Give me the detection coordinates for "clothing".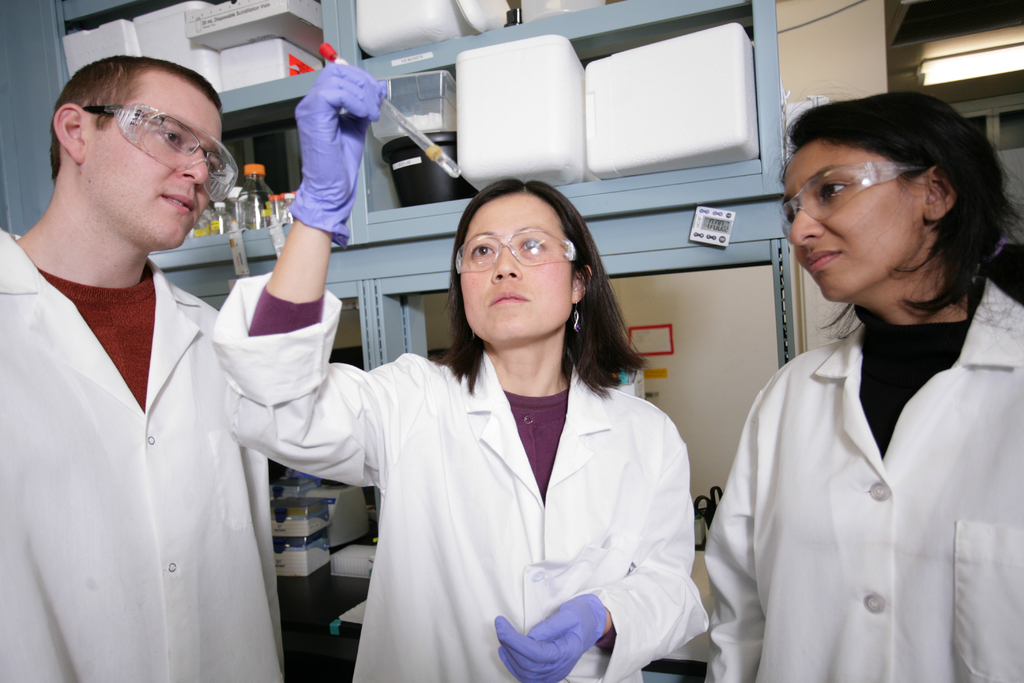
rect(704, 276, 1023, 682).
